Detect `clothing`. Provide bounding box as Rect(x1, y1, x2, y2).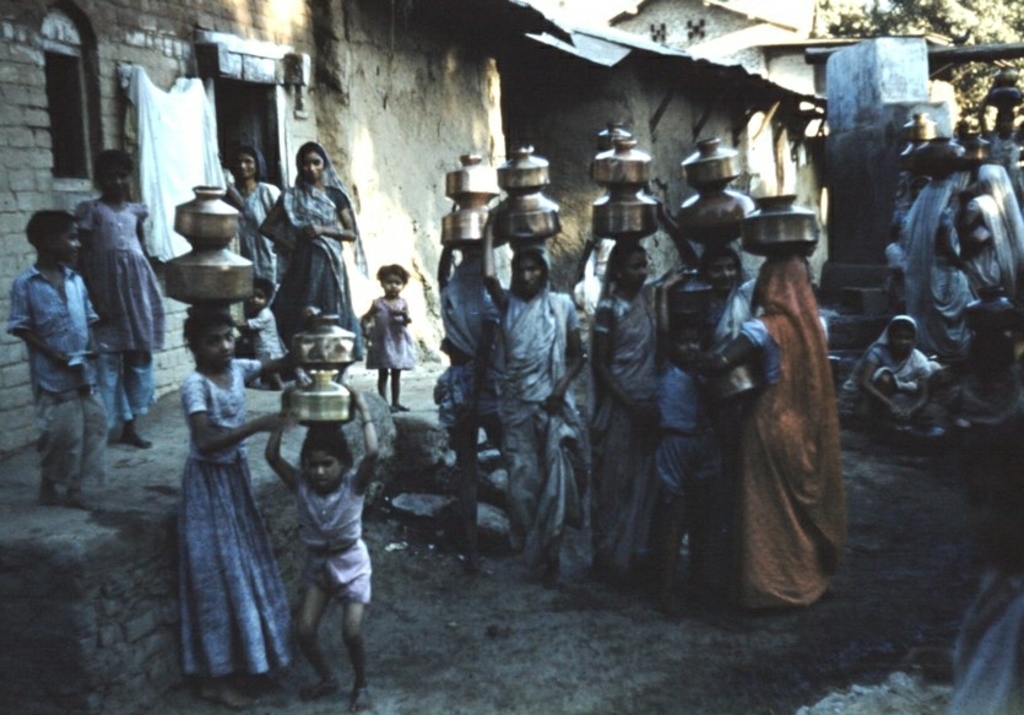
Rect(180, 358, 292, 676).
